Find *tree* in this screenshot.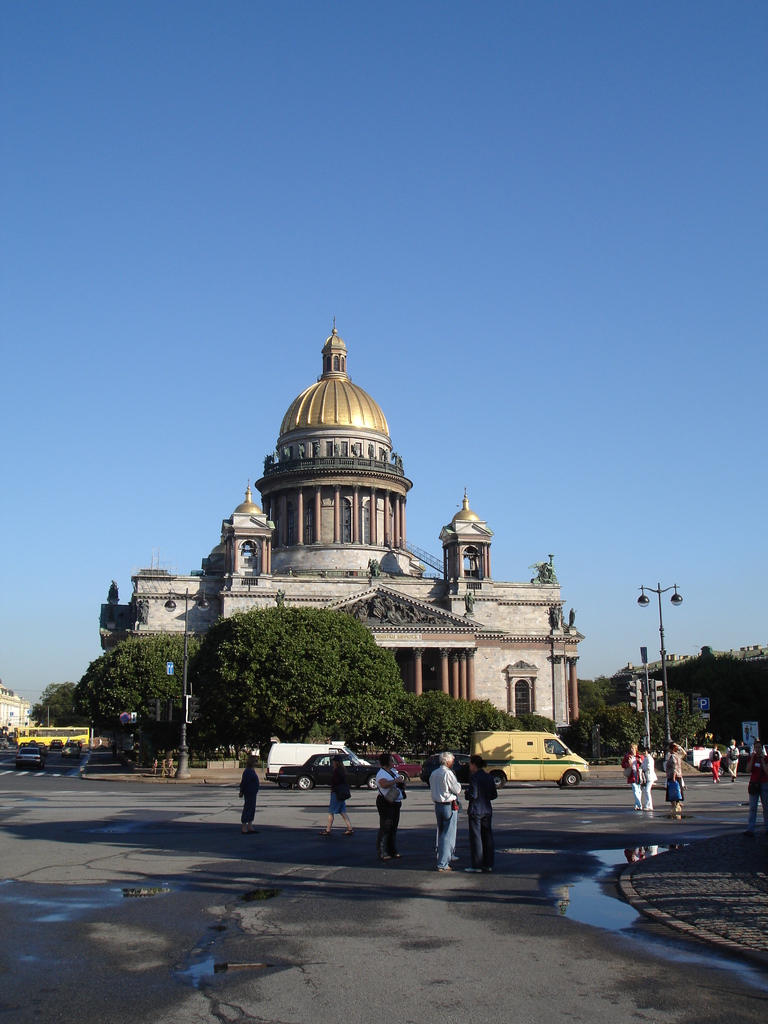
The bounding box for *tree* is 404, 691, 564, 767.
